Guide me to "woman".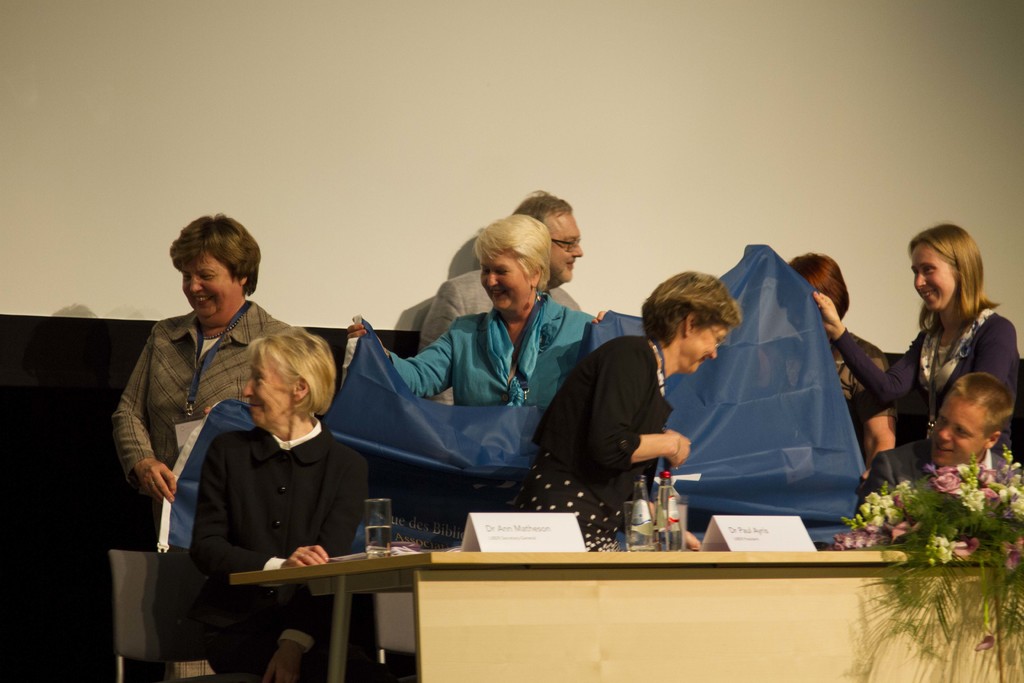
Guidance: (814, 223, 1021, 443).
